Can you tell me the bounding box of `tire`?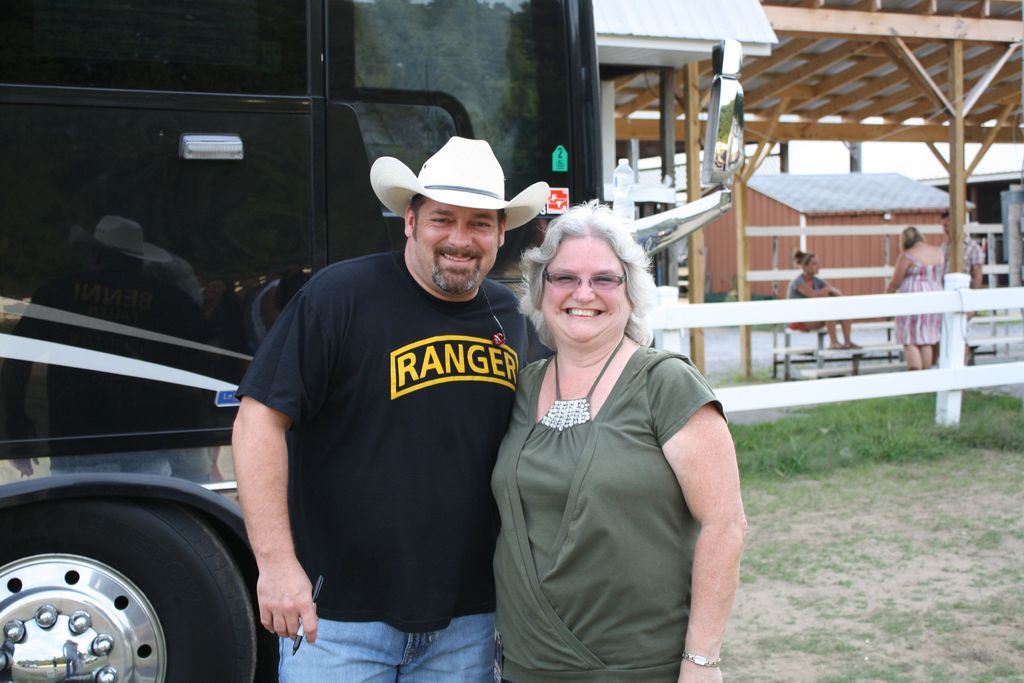
box=[0, 500, 258, 682].
